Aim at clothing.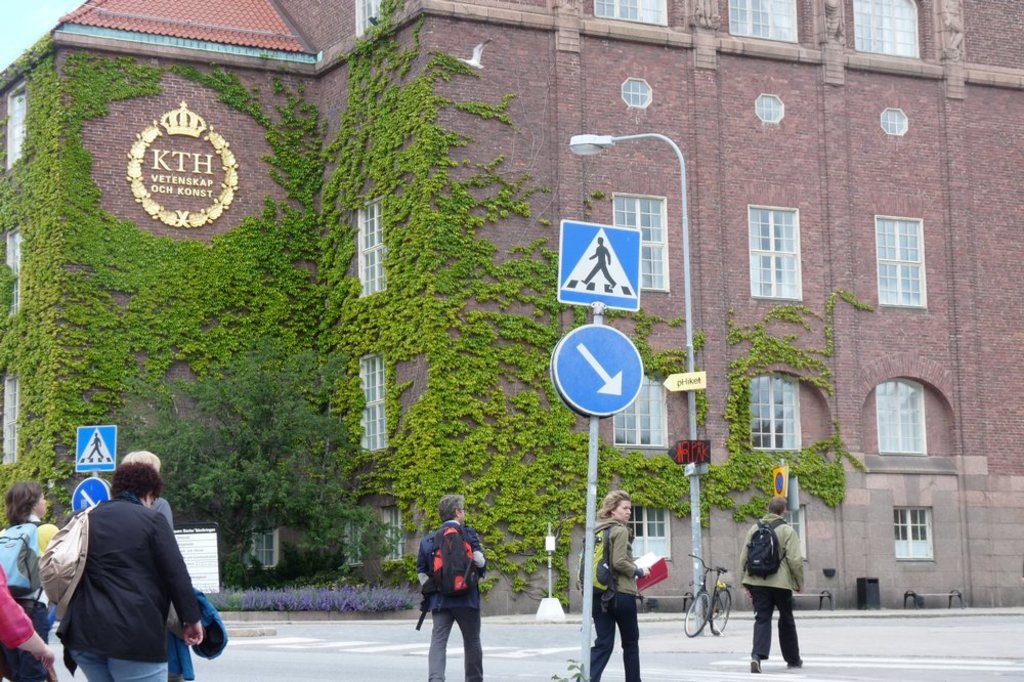
Aimed at locate(37, 477, 212, 671).
